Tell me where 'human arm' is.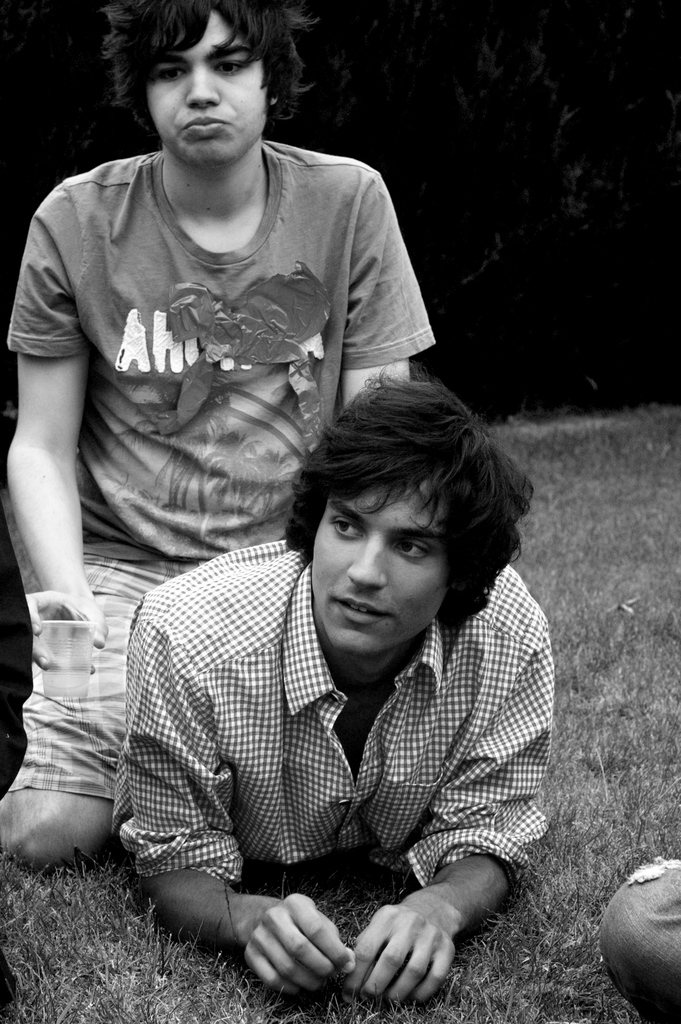
'human arm' is at (343,600,546,1015).
